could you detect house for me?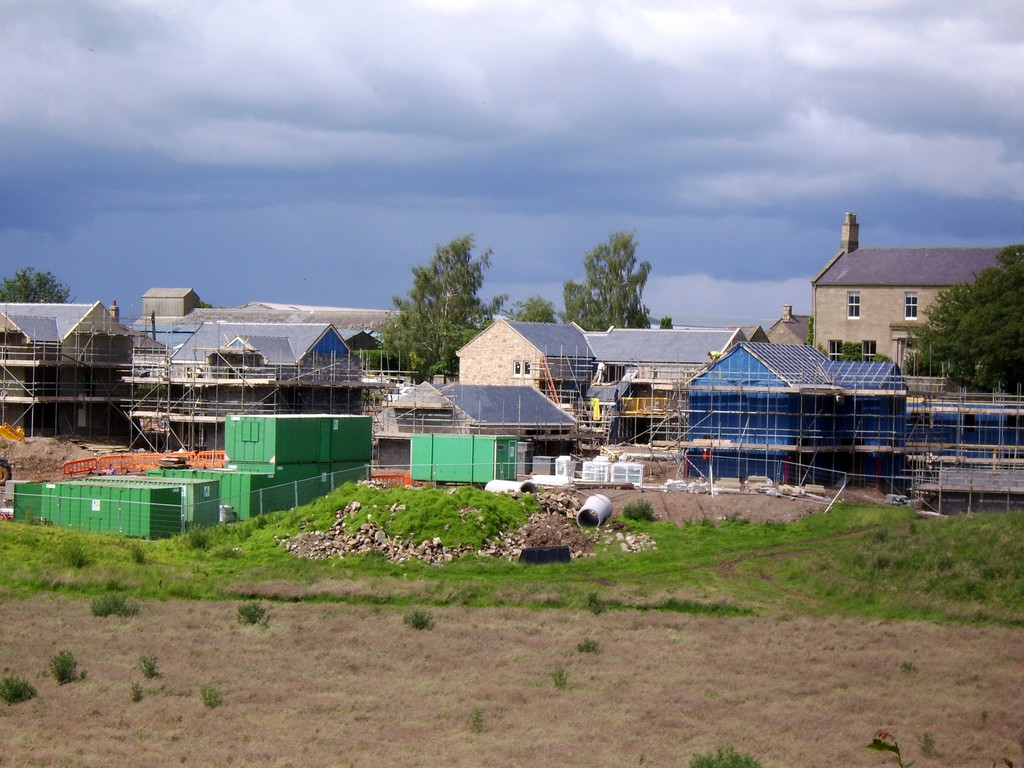
Detection result: {"x1": 579, "y1": 324, "x2": 742, "y2": 435}.
